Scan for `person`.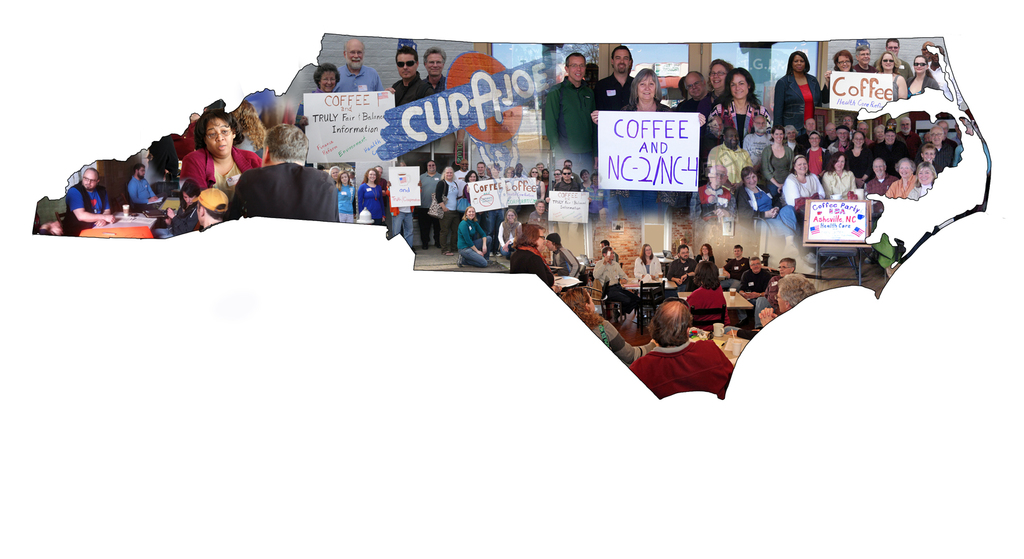
Scan result: [530,199,552,232].
